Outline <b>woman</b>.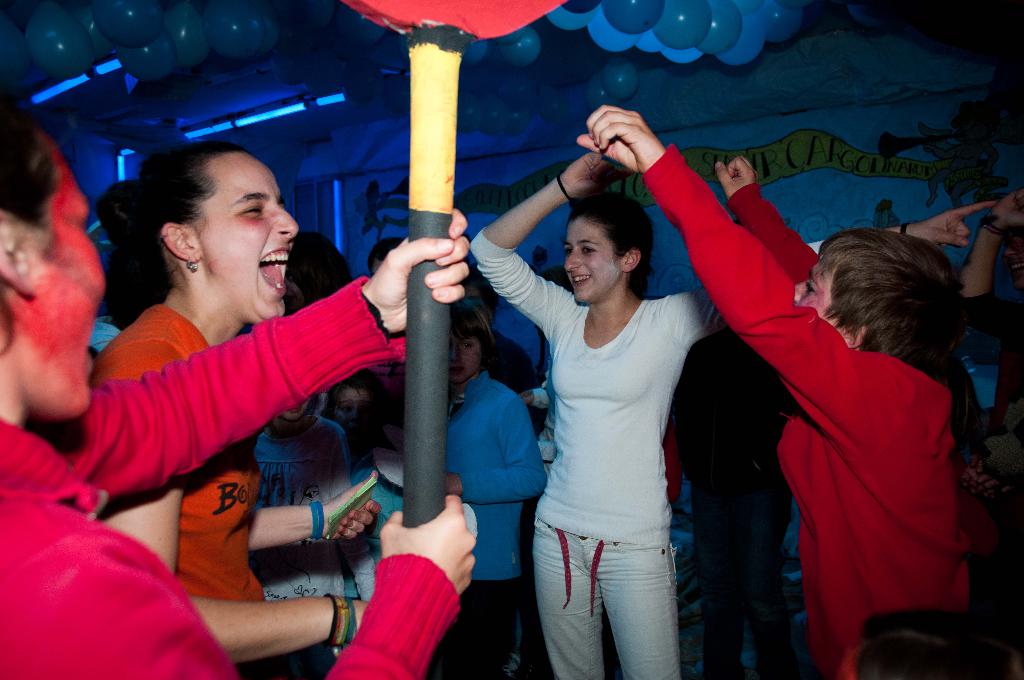
Outline: {"left": 0, "top": 84, "right": 472, "bottom": 679}.
